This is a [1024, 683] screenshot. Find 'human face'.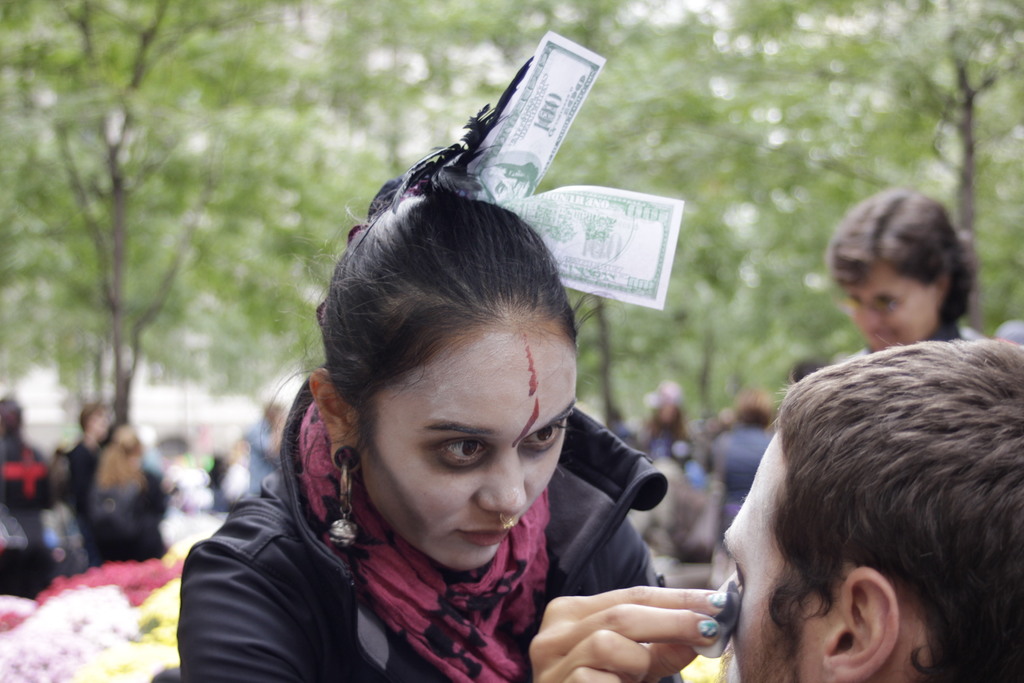
Bounding box: <region>356, 324, 572, 580</region>.
